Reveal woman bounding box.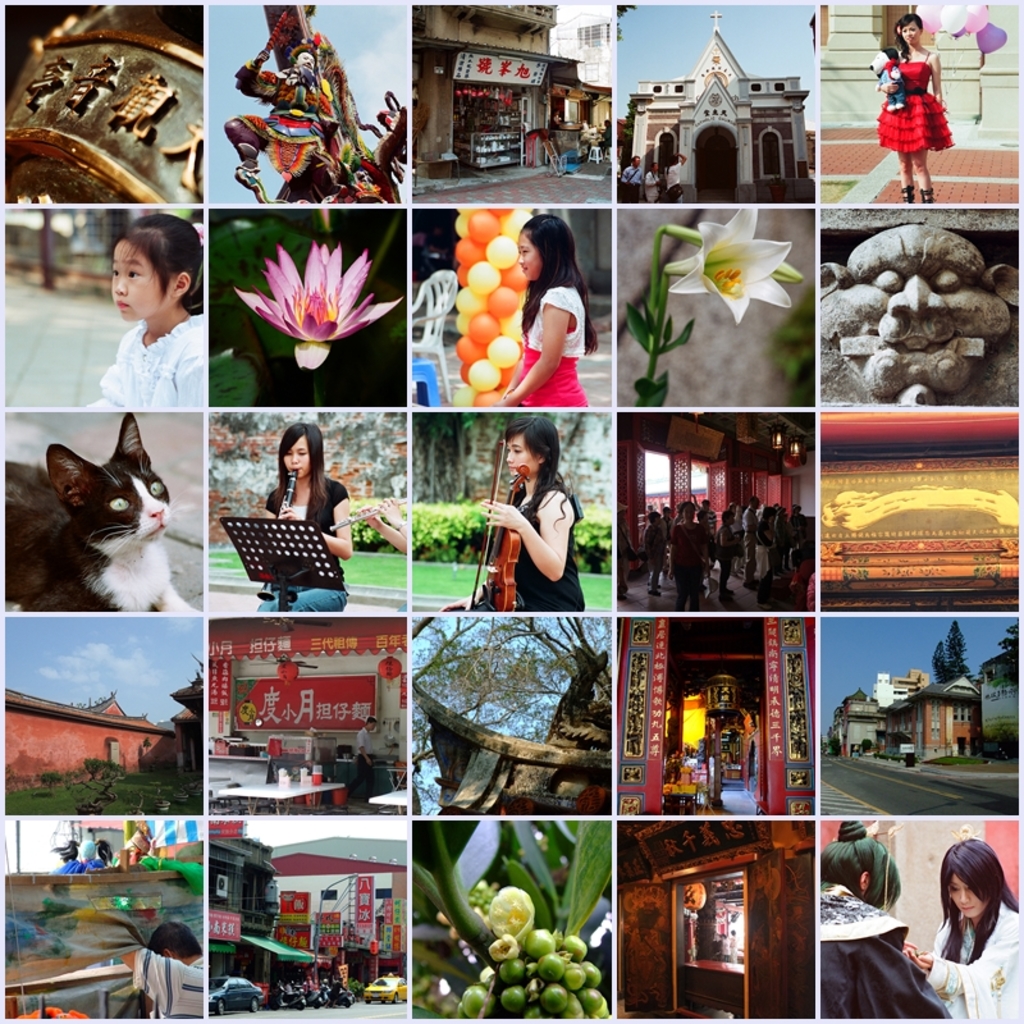
Revealed: BBox(908, 831, 1021, 1021).
